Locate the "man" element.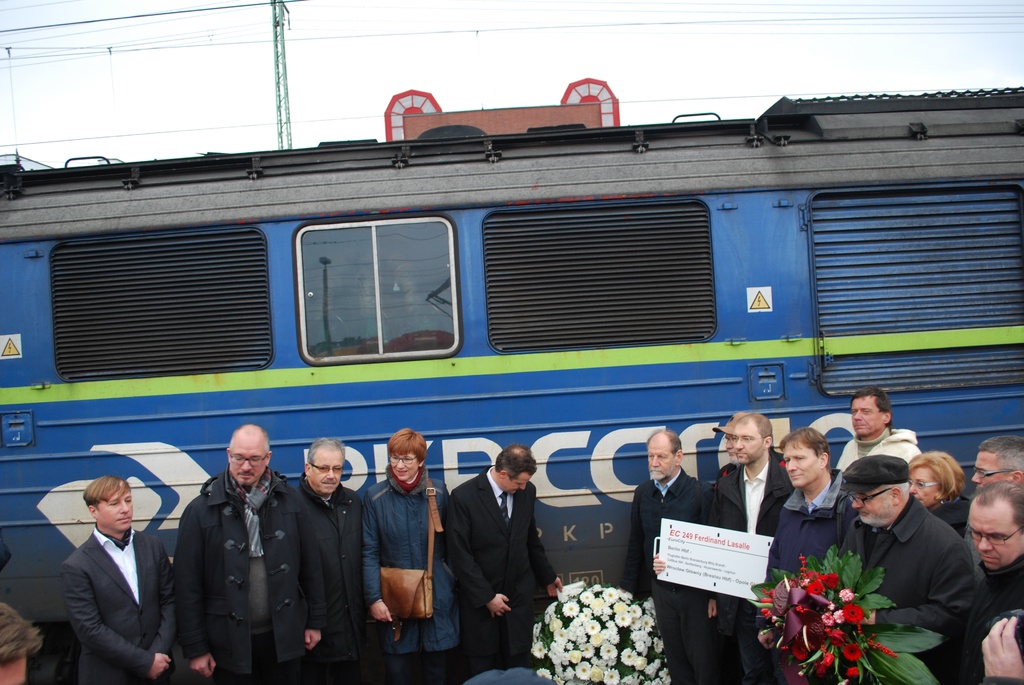
Element bbox: <region>445, 446, 560, 672</region>.
